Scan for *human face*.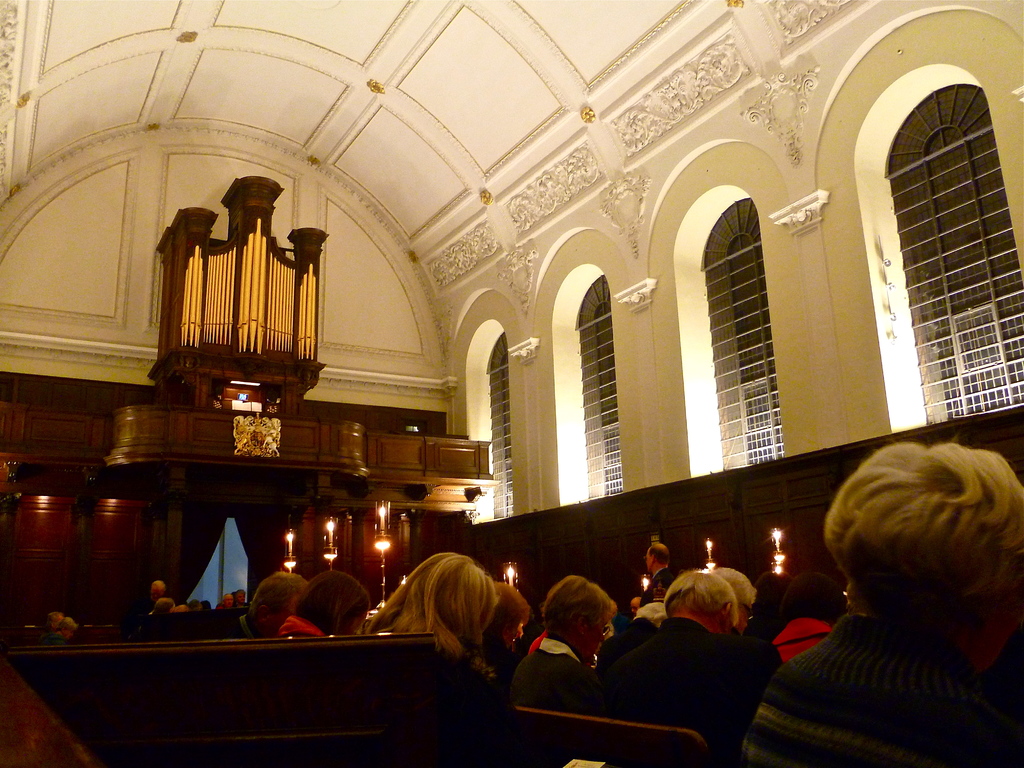
Scan result: locate(583, 614, 604, 660).
